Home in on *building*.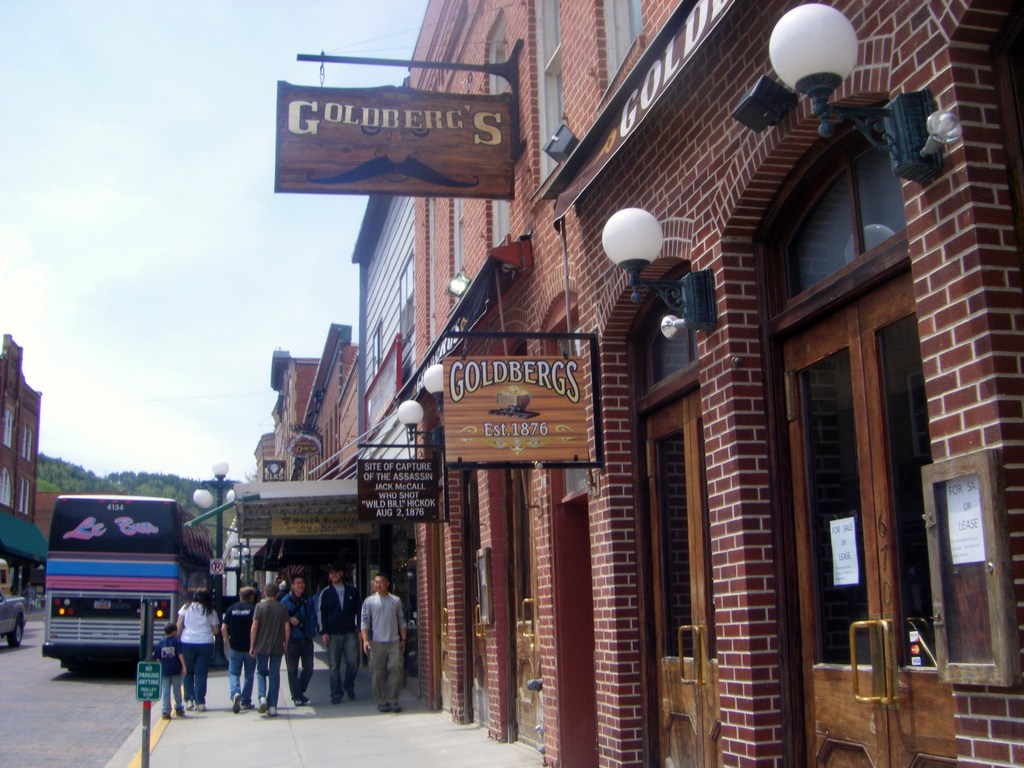
Homed in at crop(33, 490, 128, 543).
